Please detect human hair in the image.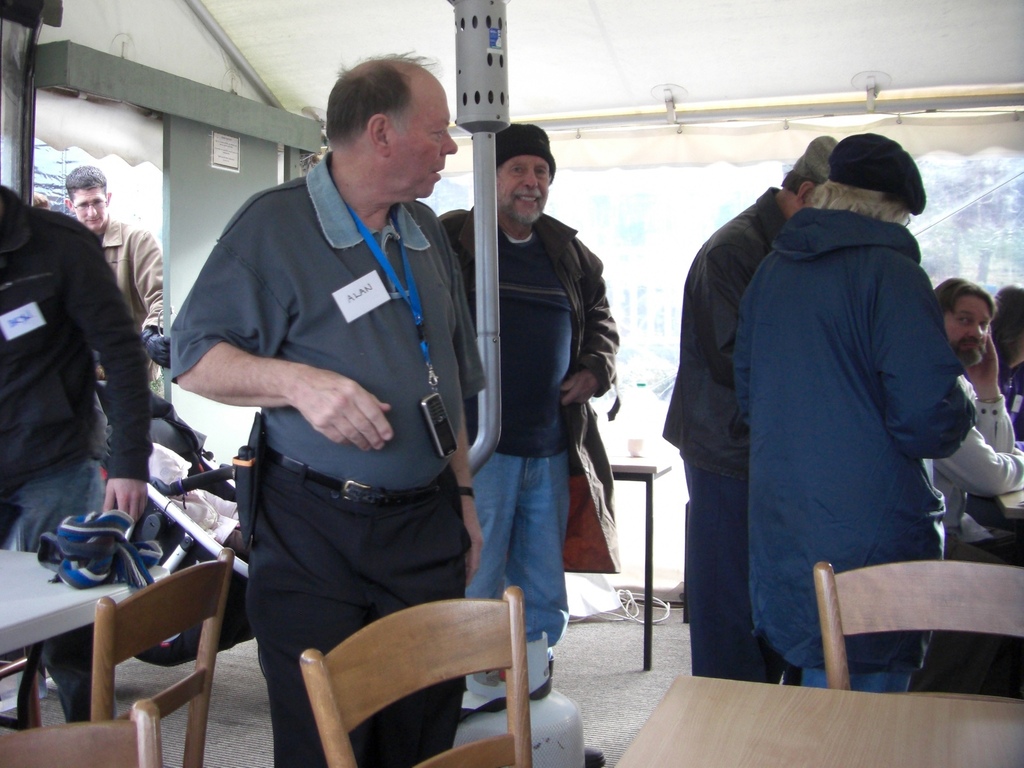
crop(810, 177, 911, 224).
